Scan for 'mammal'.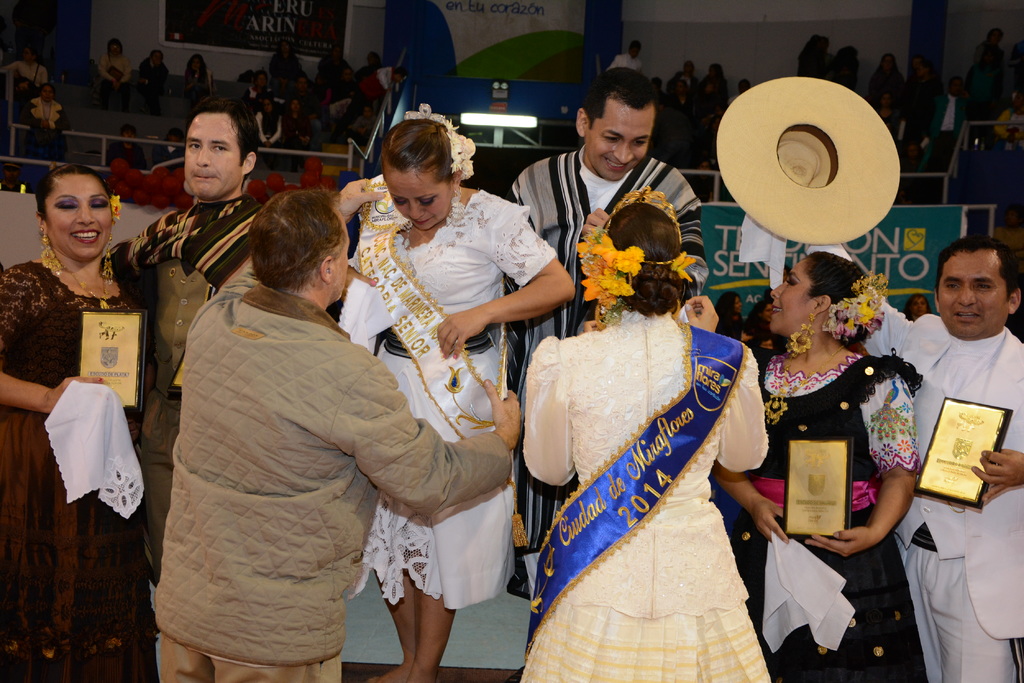
Scan result: 1, 48, 50, 116.
